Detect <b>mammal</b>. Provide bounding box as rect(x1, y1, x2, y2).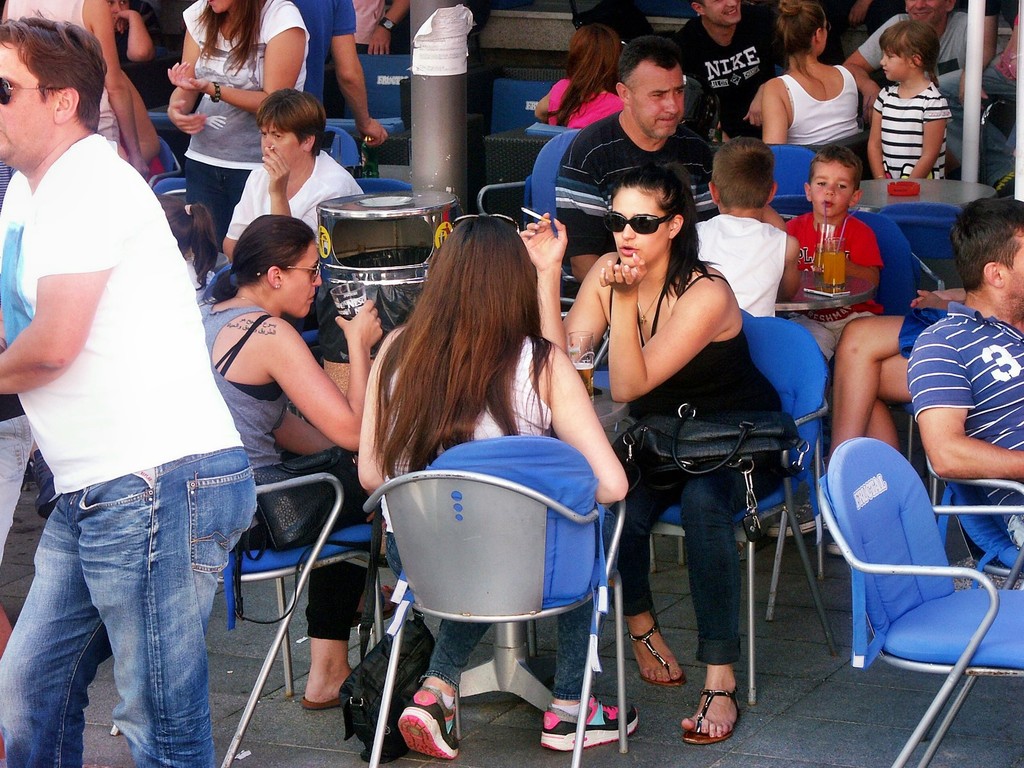
rect(936, 0, 1020, 182).
